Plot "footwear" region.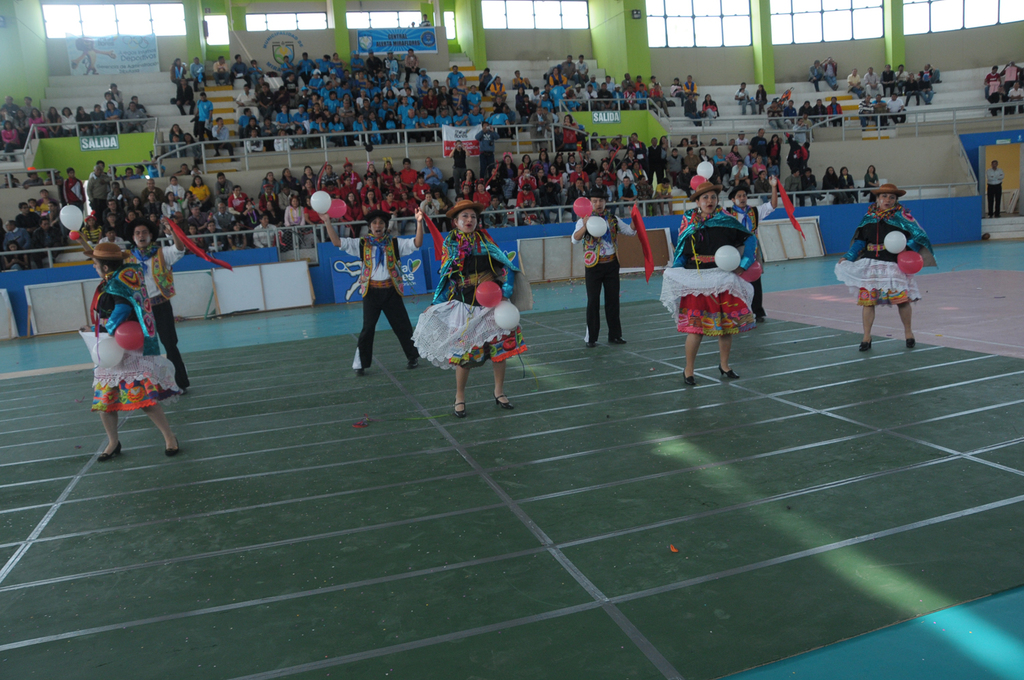
Plotted at (left=102, top=443, right=117, bottom=457).
